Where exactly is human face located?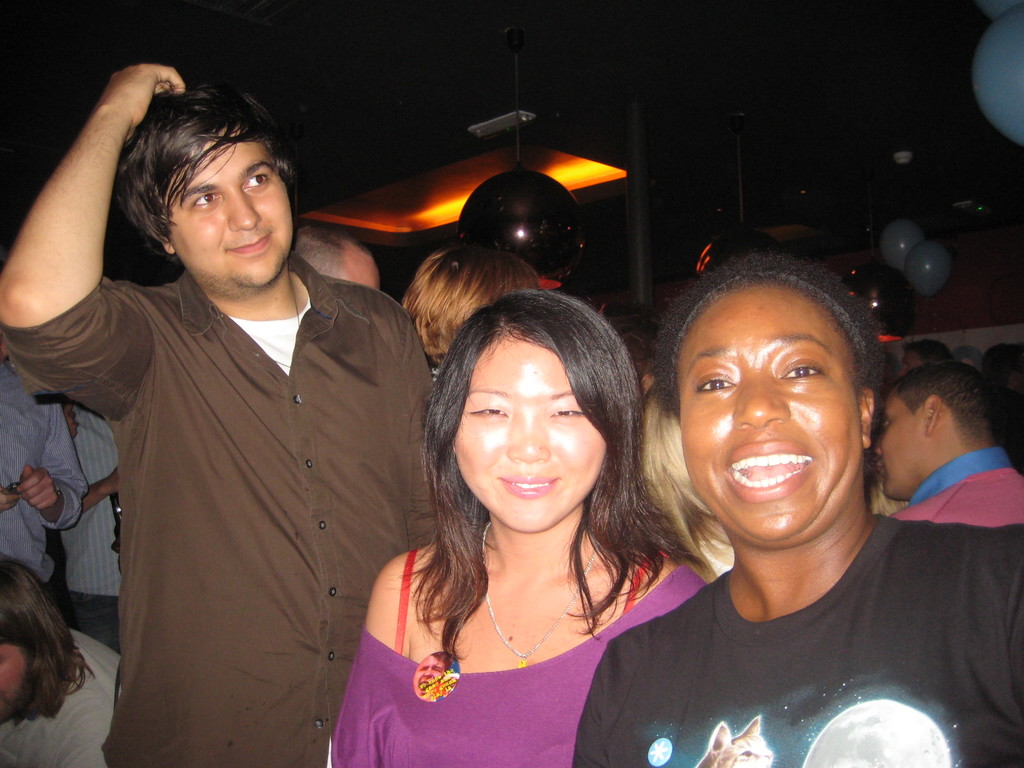
Its bounding box is <bbox>868, 401, 919, 500</bbox>.
